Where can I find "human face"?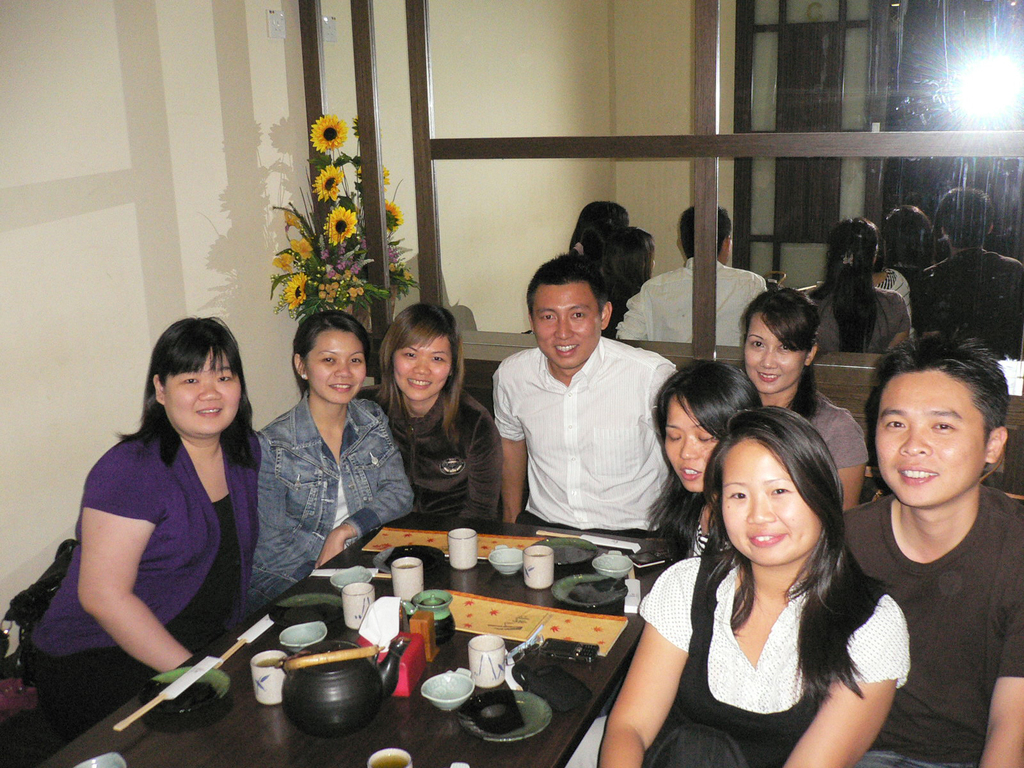
You can find it at Rect(388, 335, 454, 408).
